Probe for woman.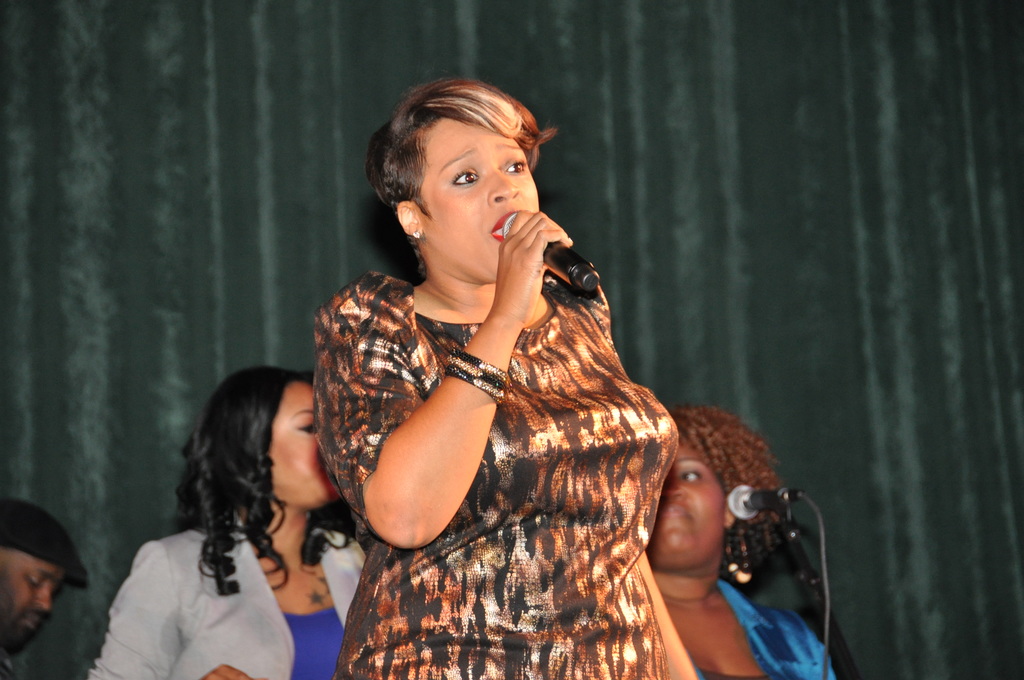
Probe result: left=646, top=401, right=838, bottom=679.
